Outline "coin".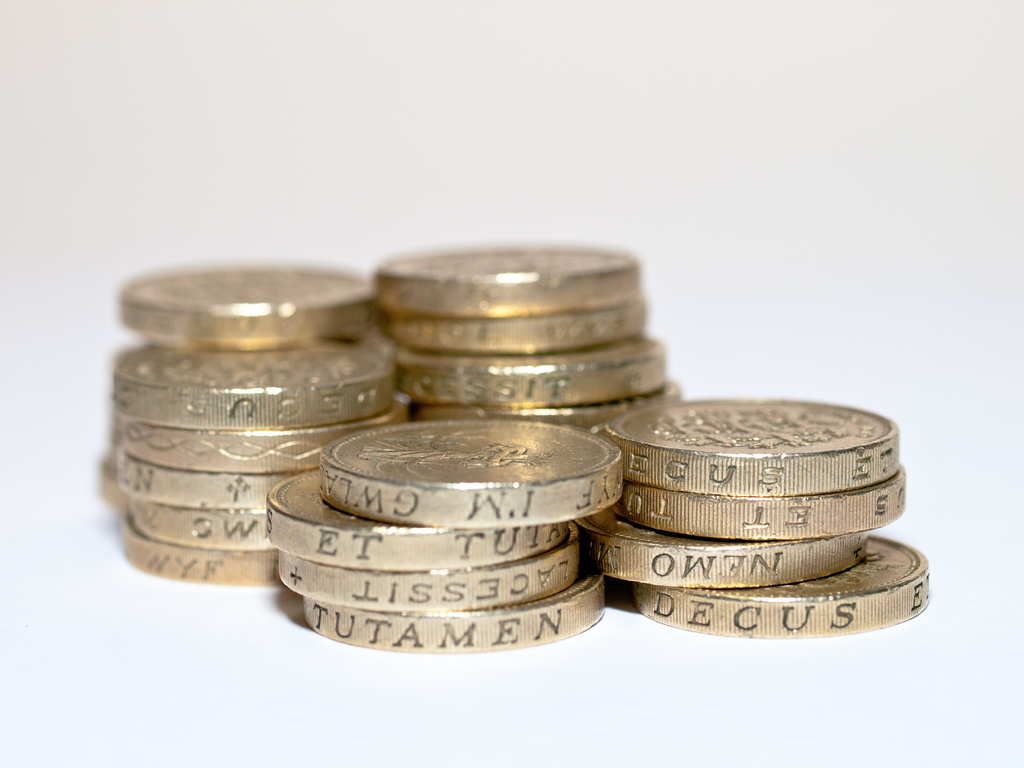
Outline: 407 373 685 425.
